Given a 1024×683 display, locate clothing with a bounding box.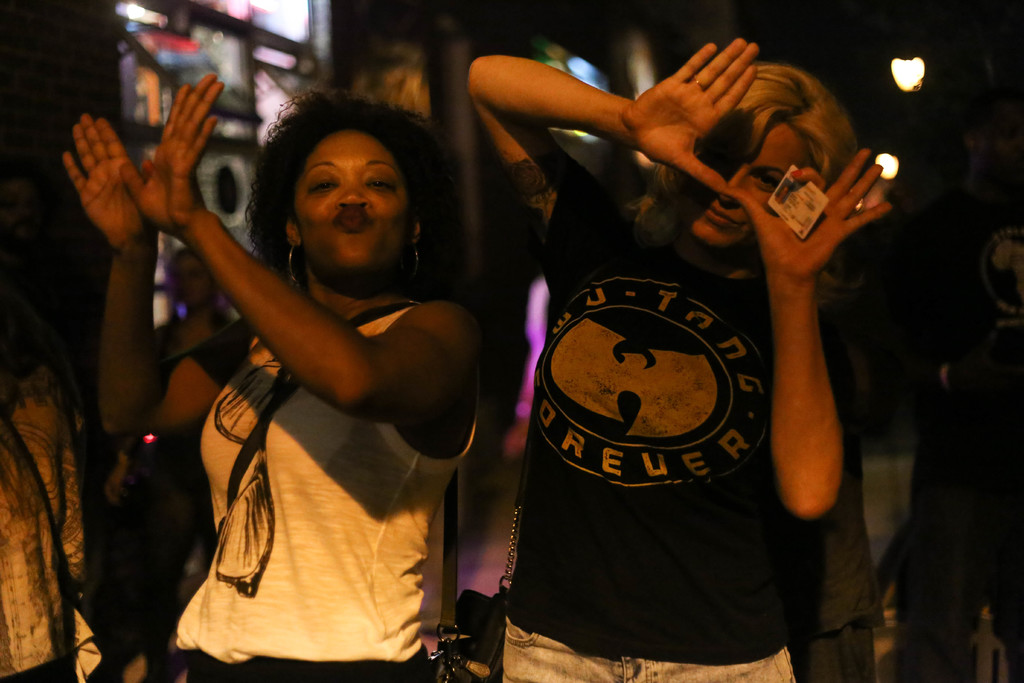
Located: (918,311,1023,650).
